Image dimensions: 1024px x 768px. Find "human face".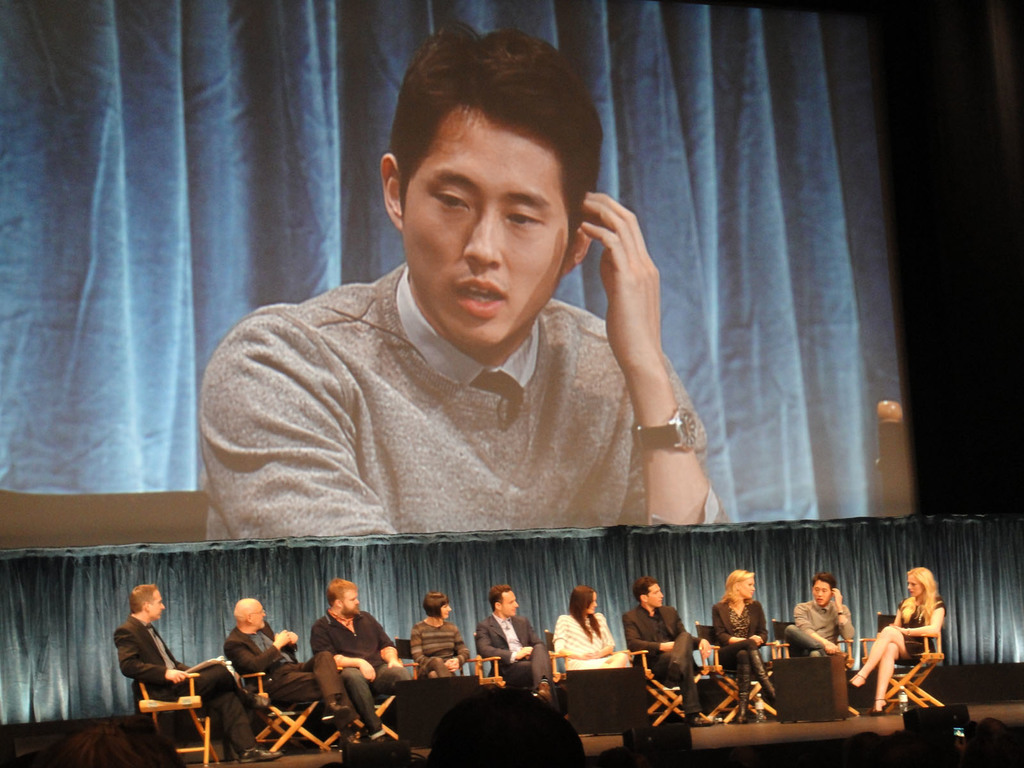
crop(151, 588, 164, 622).
